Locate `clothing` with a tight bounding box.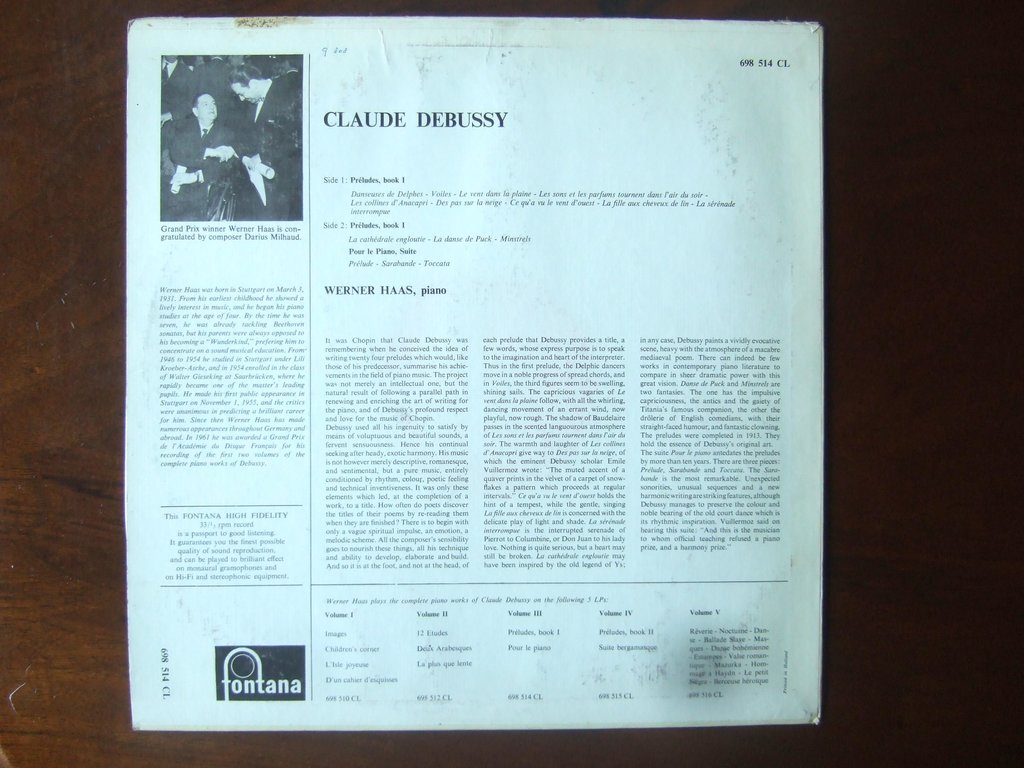
box(162, 117, 229, 224).
